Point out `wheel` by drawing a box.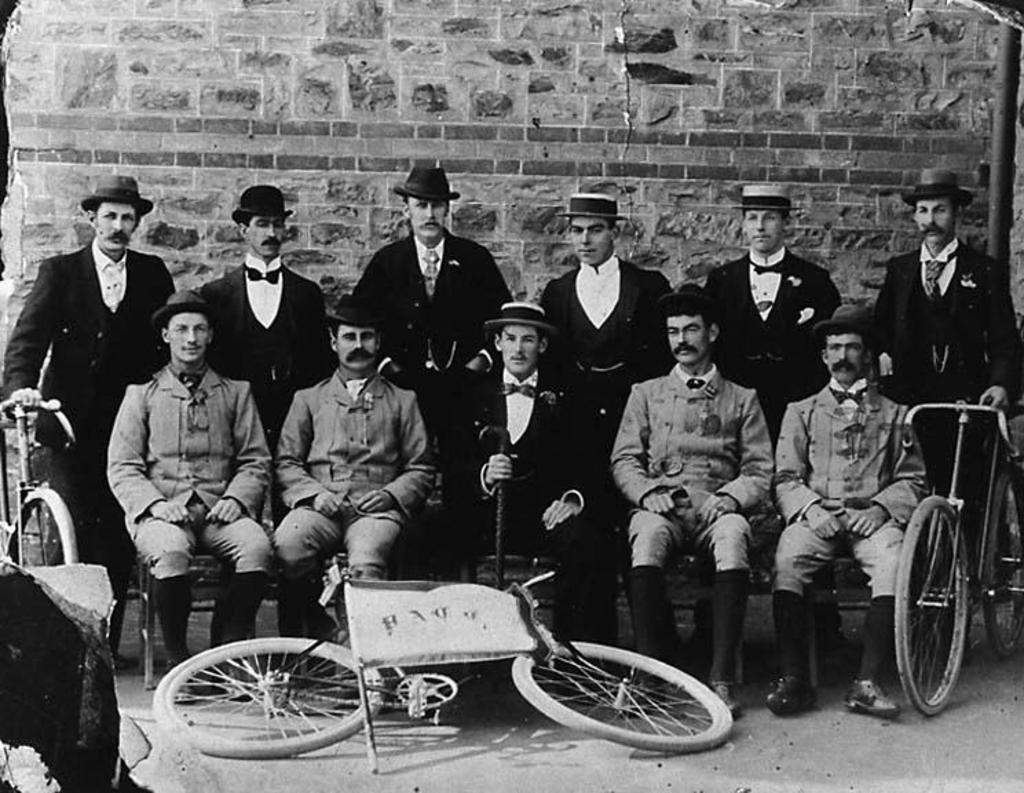
[7,487,76,570].
